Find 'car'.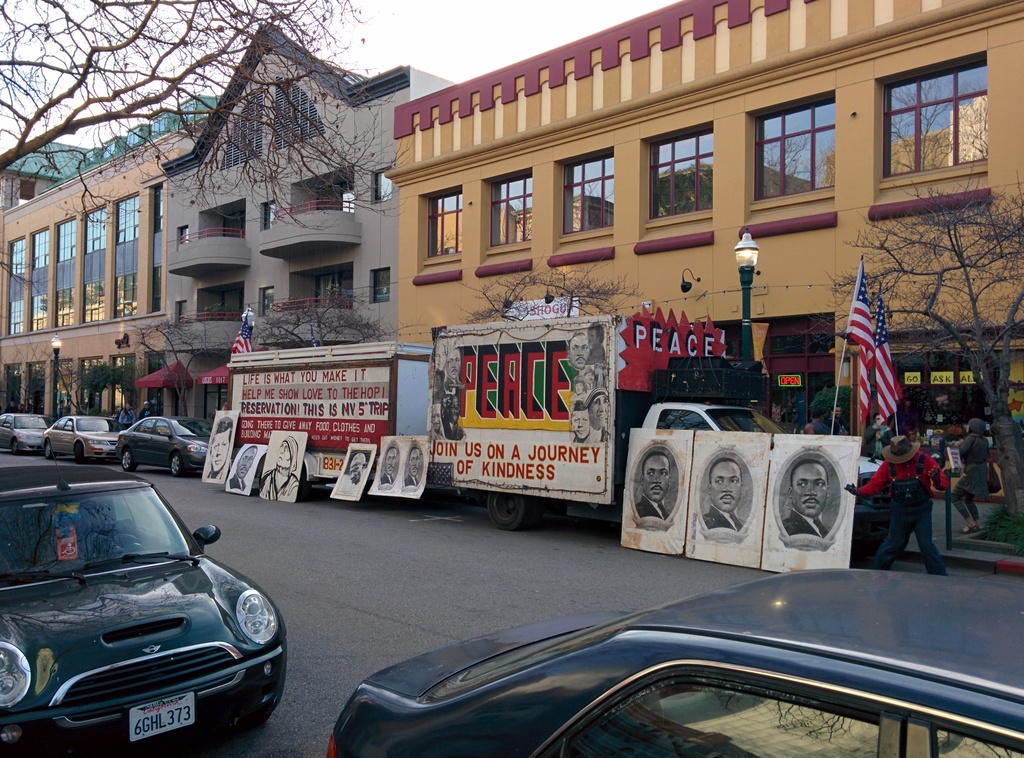
(x1=327, y1=565, x2=1023, y2=757).
